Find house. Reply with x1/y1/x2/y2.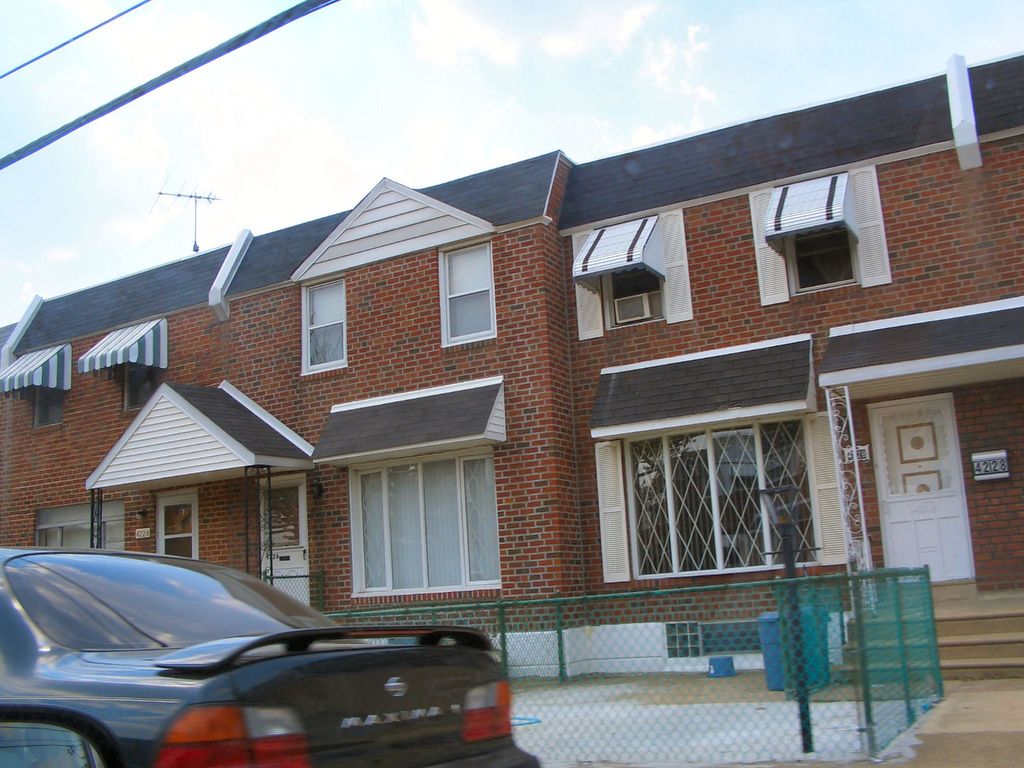
44/54/947/719.
